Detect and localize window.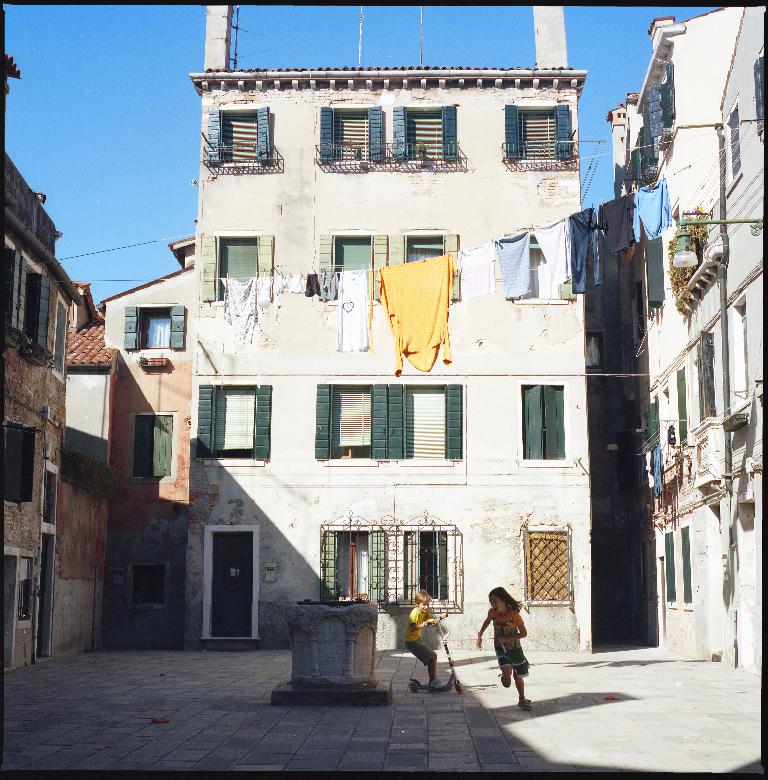
Localized at <region>750, 52, 765, 134</region>.
